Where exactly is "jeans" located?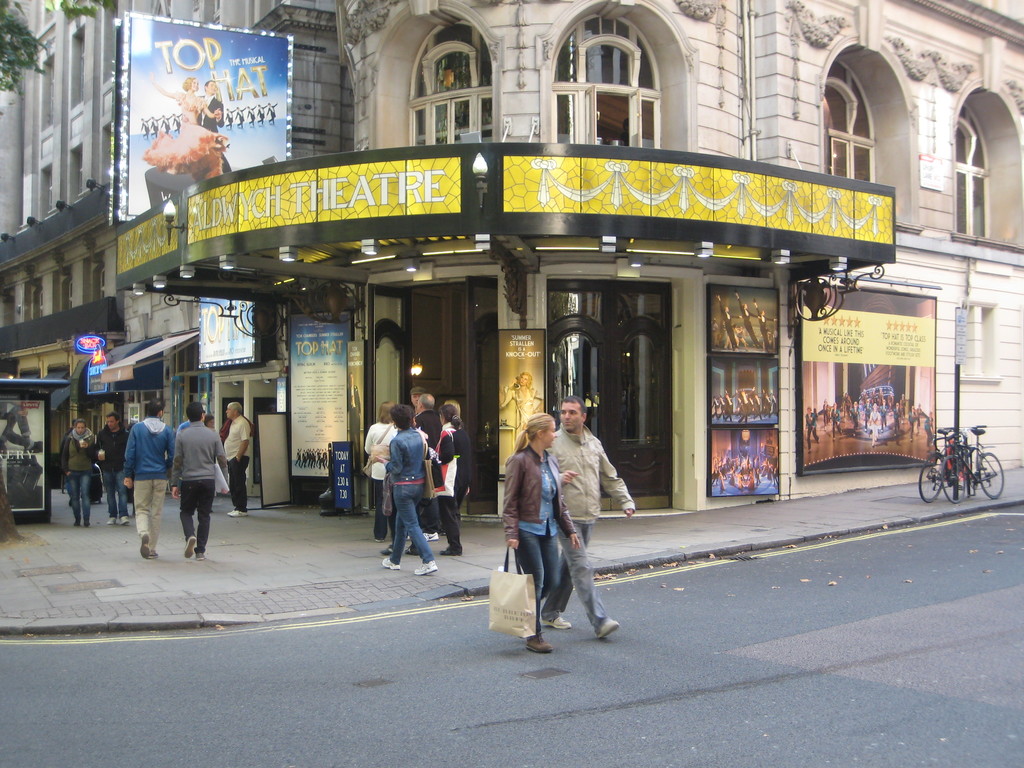
Its bounding box is BBox(515, 525, 564, 633).
